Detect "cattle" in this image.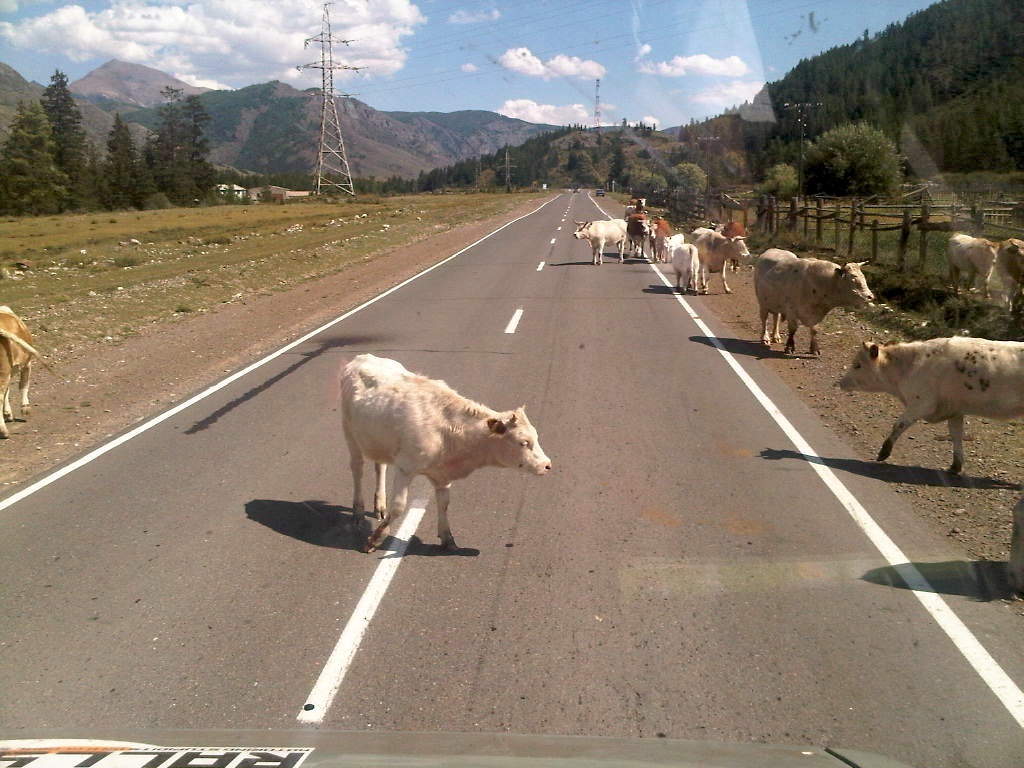
Detection: 335:351:552:560.
